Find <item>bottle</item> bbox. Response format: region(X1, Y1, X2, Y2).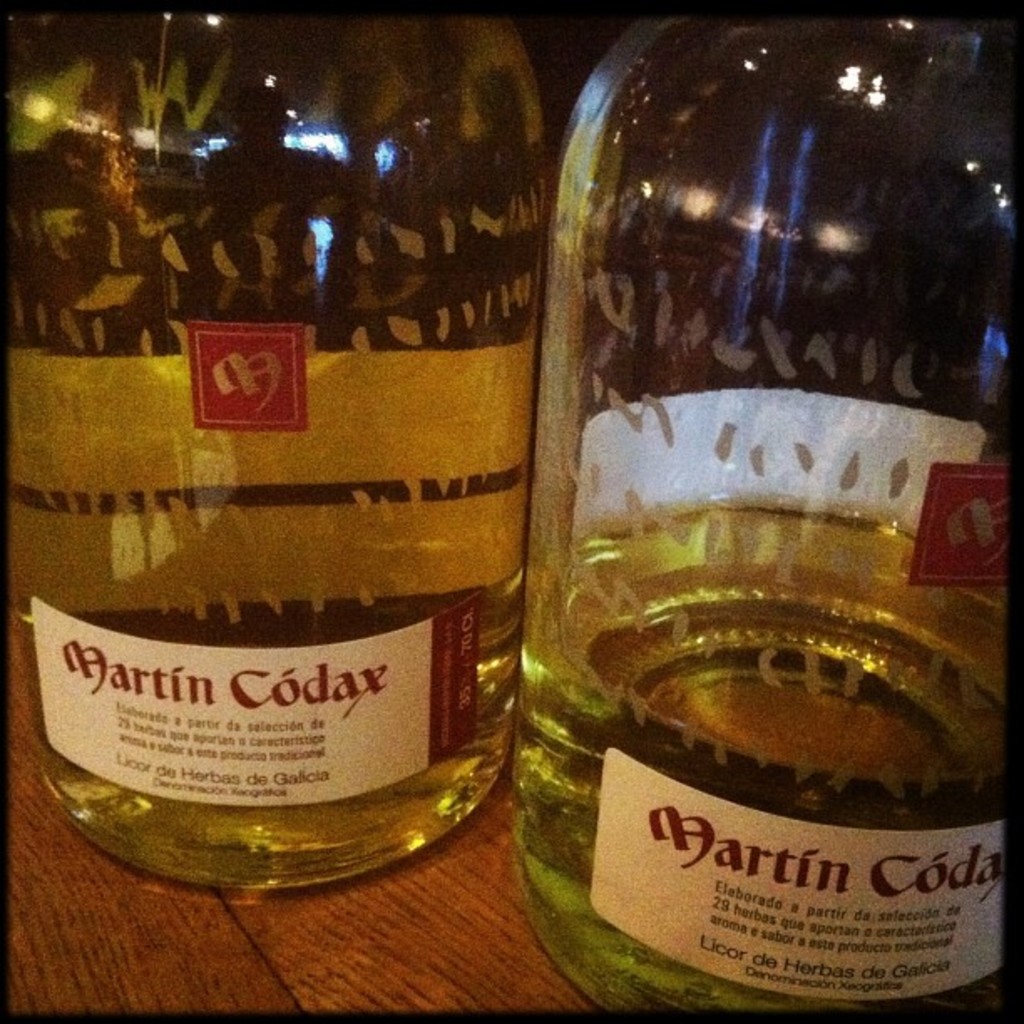
region(584, 33, 1022, 1022).
